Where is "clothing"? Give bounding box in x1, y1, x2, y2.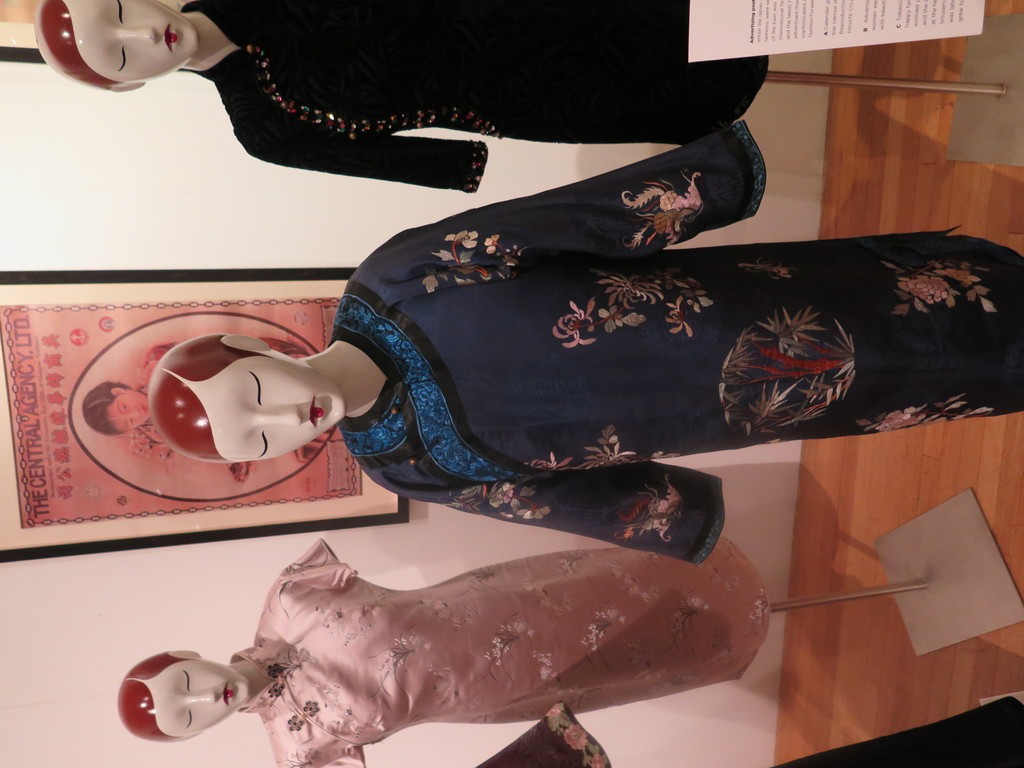
141, 337, 310, 447.
